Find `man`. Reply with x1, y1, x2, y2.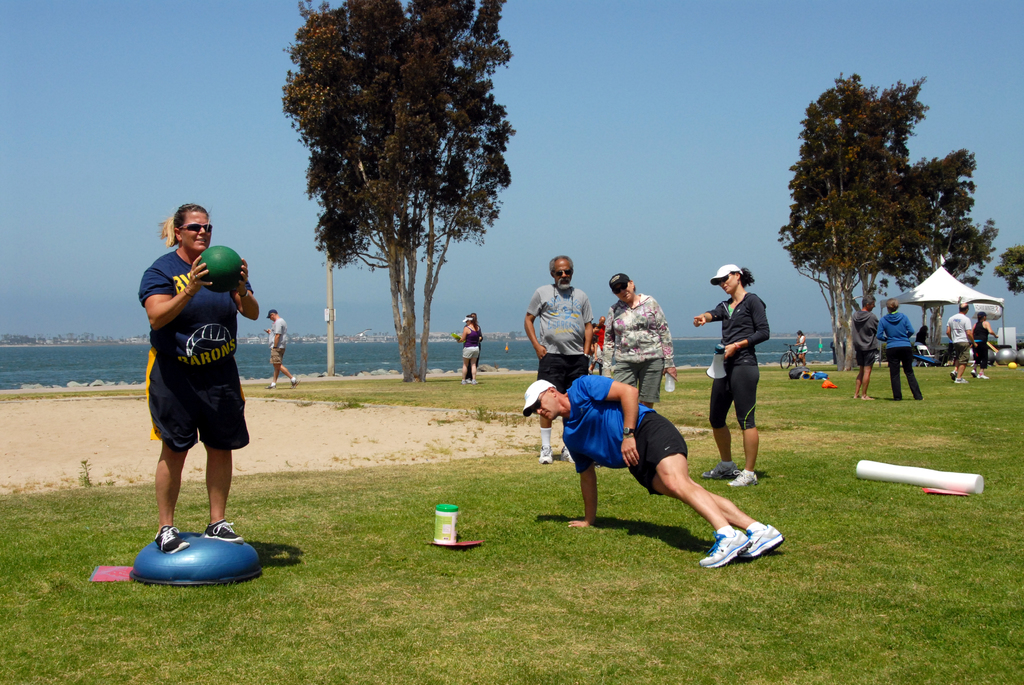
518, 254, 592, 471.
